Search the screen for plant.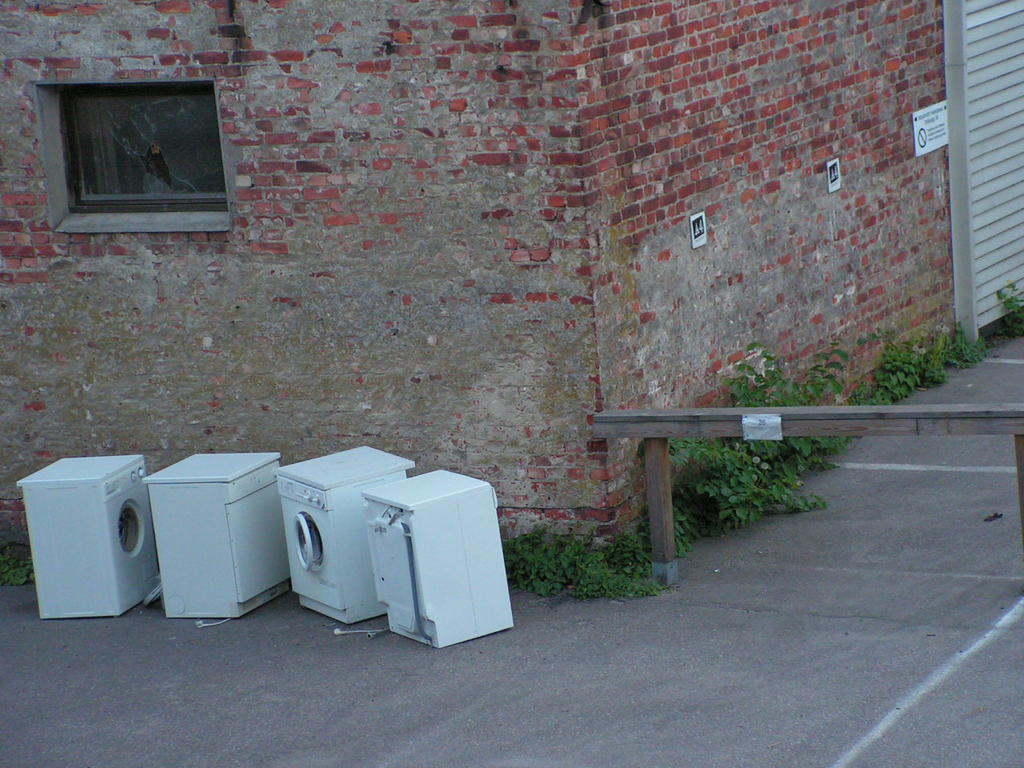
Found at 719 331 855 466.
